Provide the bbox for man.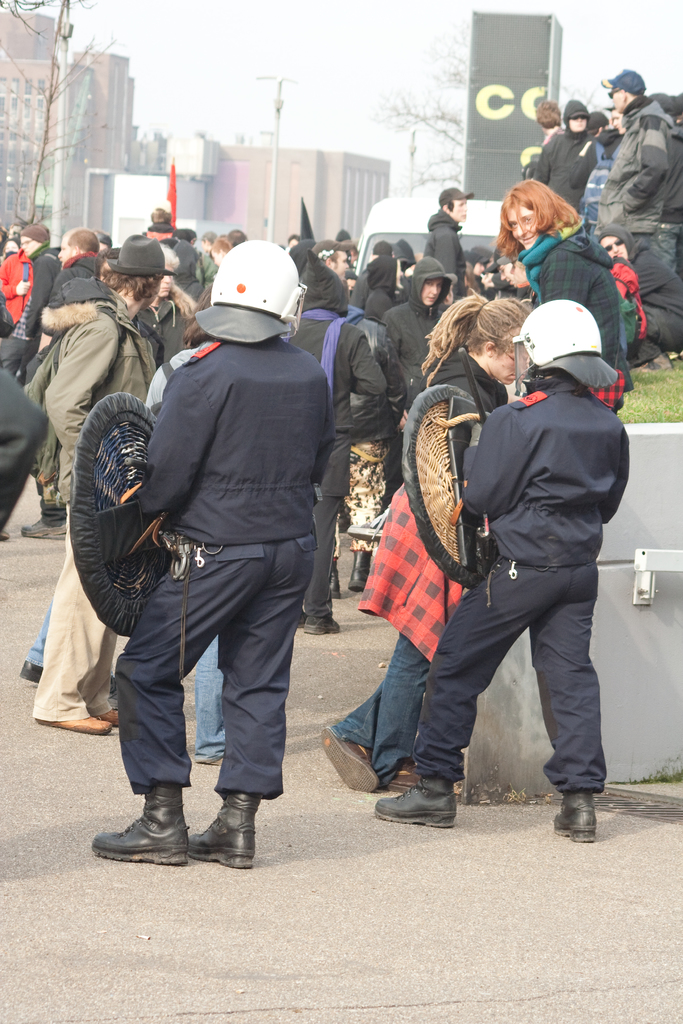
<region>88, 231, 334, 873</region>.
